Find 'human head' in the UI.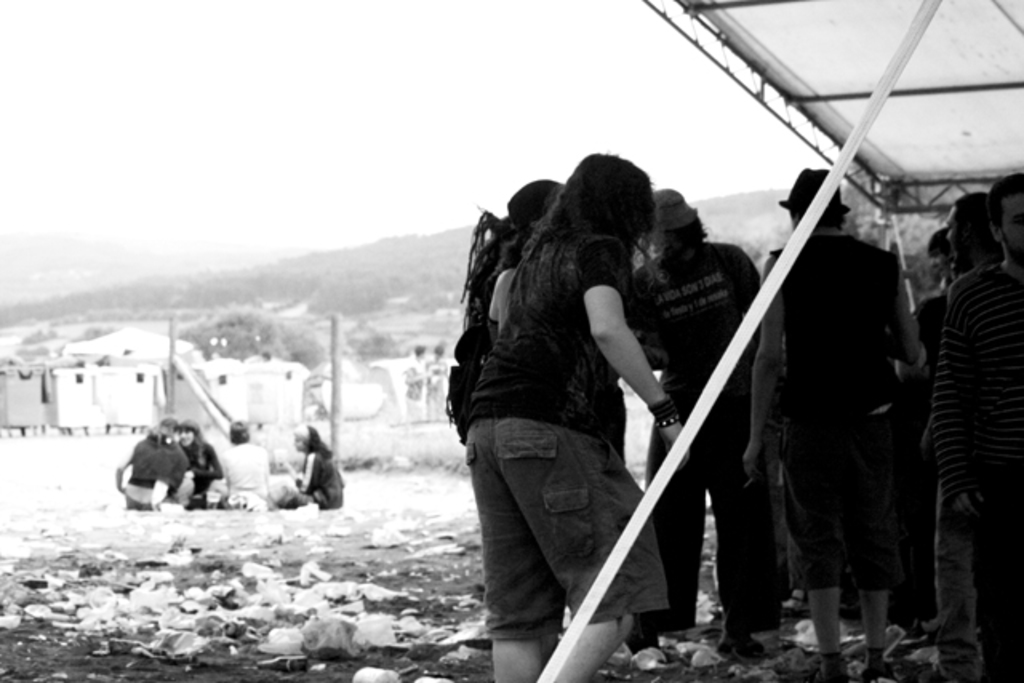
UI element at locate(944, 195, 1002, 267).
